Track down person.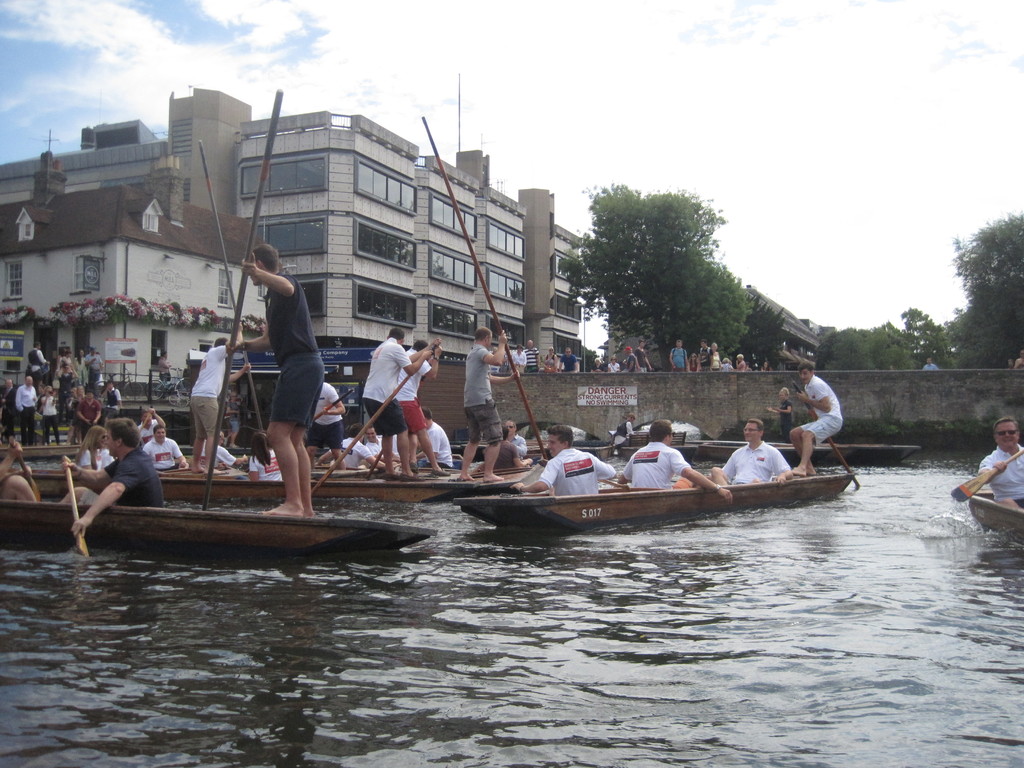
Tracked to bbox=[221, 212, 331, 515].
